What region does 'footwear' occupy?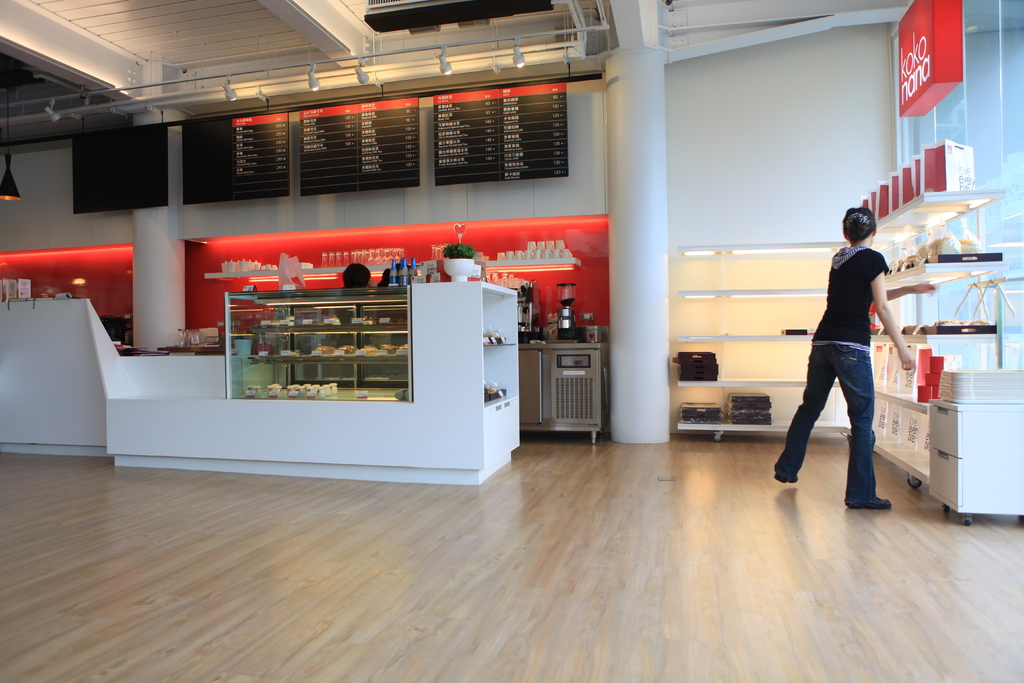
box=[847, 497, 895, 507].
